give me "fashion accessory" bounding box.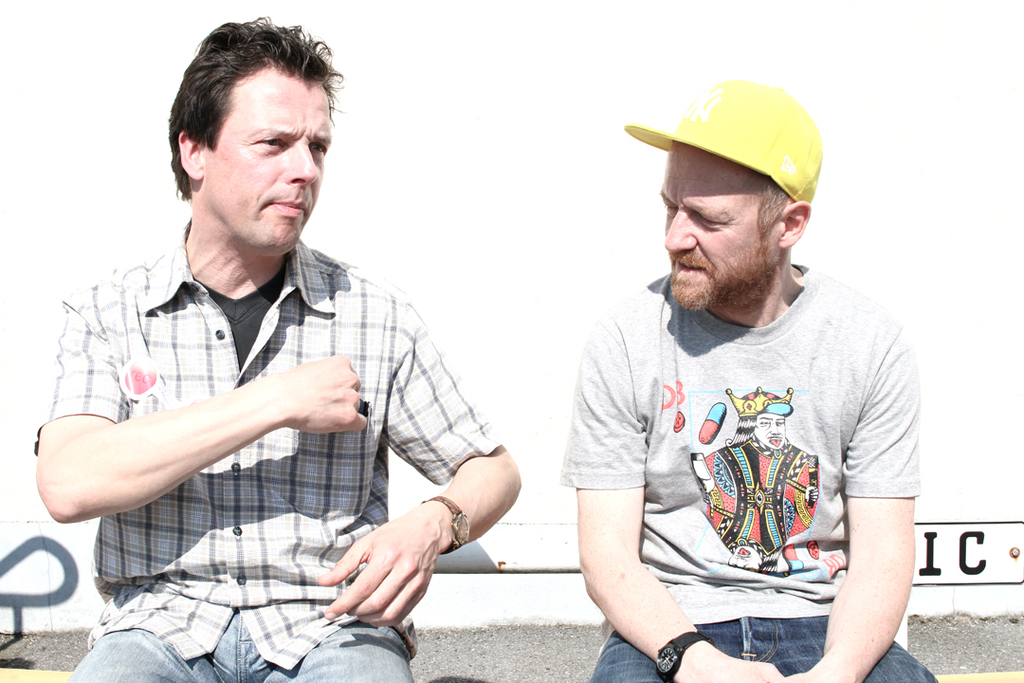
bbox(423, 492, 469, 553).
